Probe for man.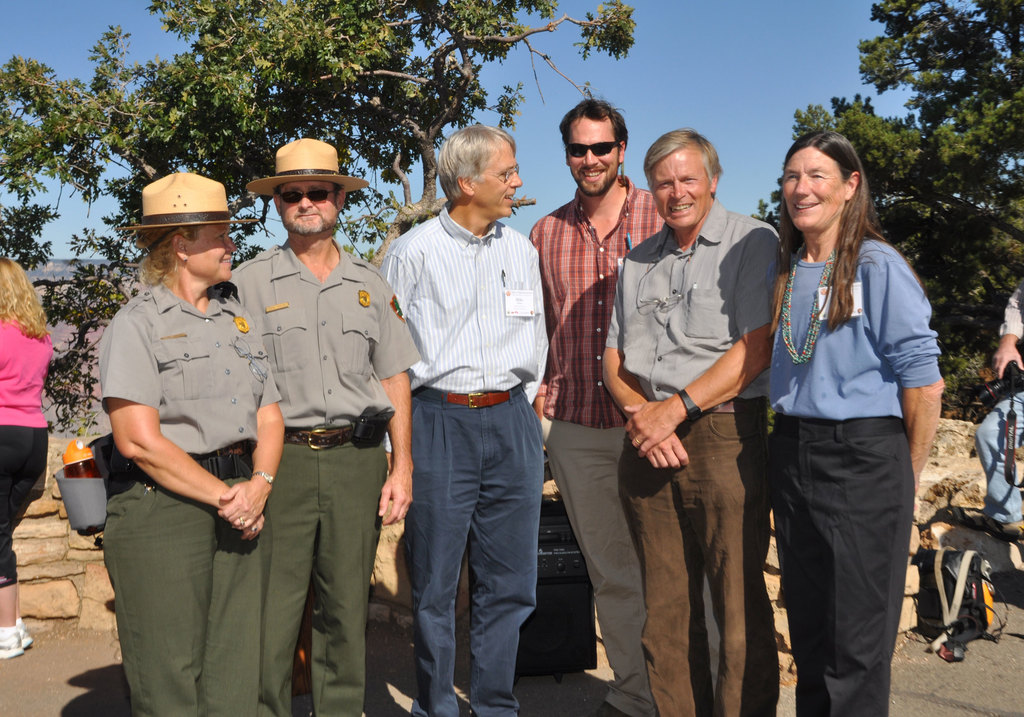
Probe result: left=378, top=124, right=557, bottom=716.
